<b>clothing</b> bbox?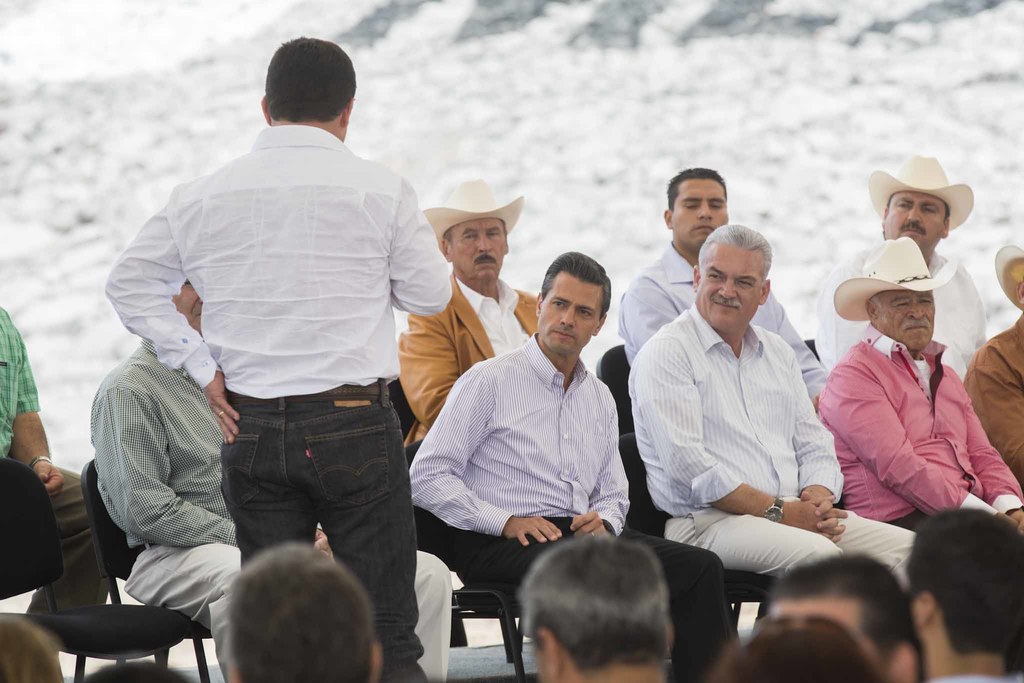
<box>410,327,749,682</box>
